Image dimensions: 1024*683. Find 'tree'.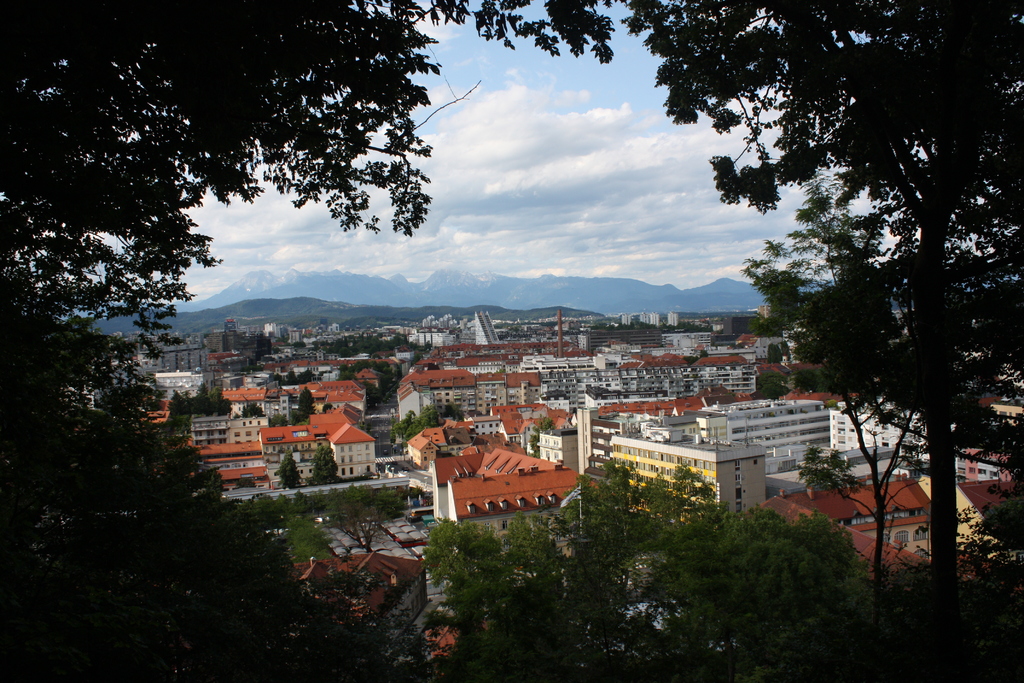
277, 448, 303, 489.
